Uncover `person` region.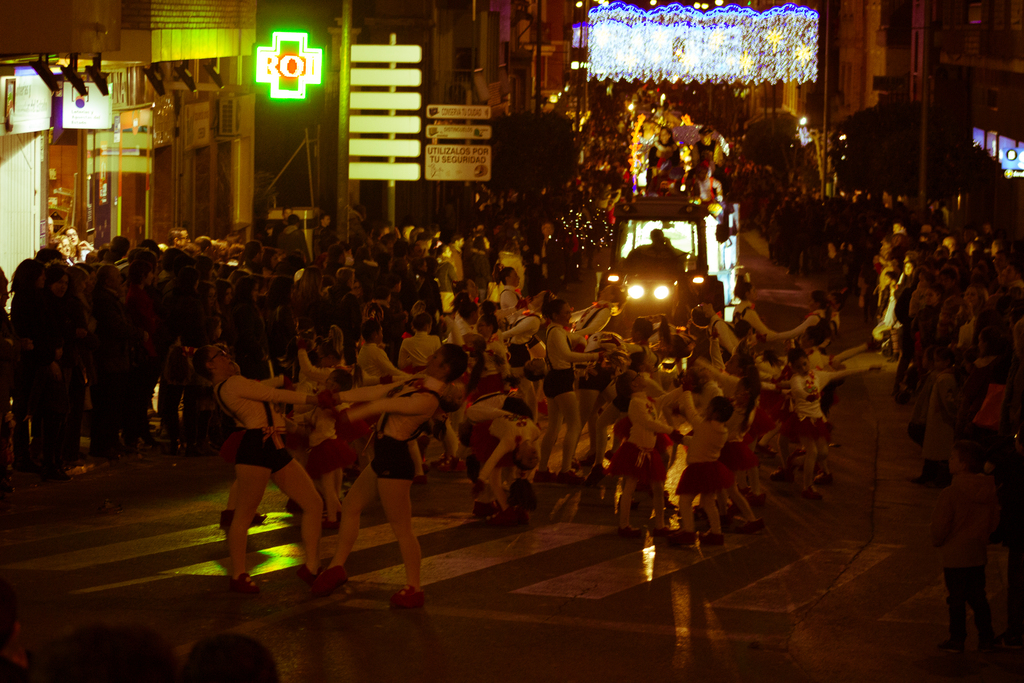
Uncovered: 474, 298, 511, 398.
